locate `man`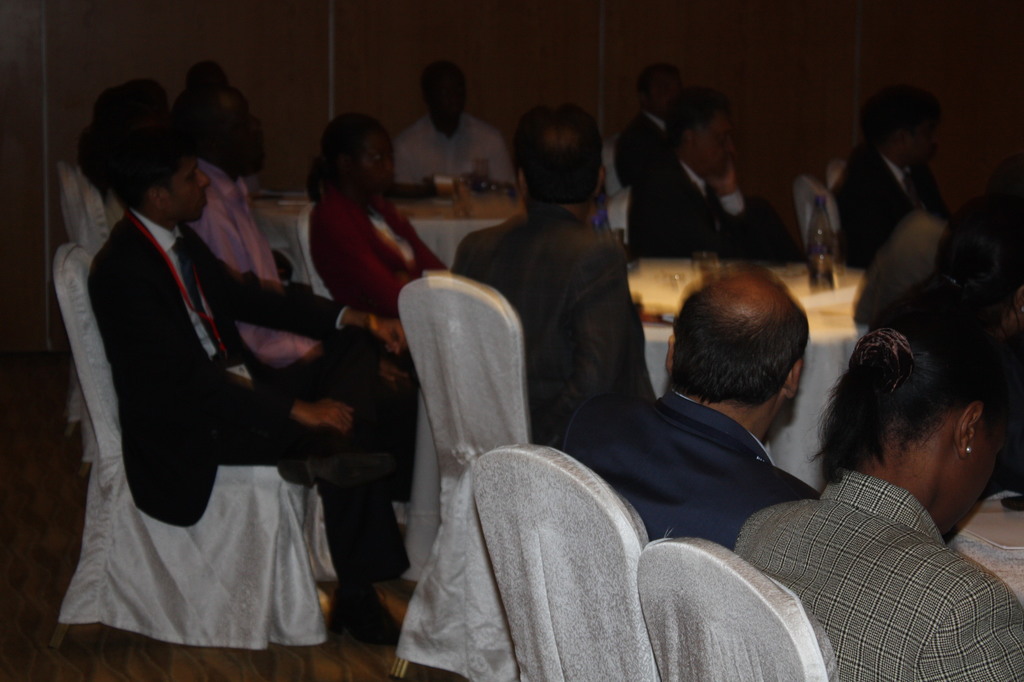
bbox=[632, 98, 817, 252]
